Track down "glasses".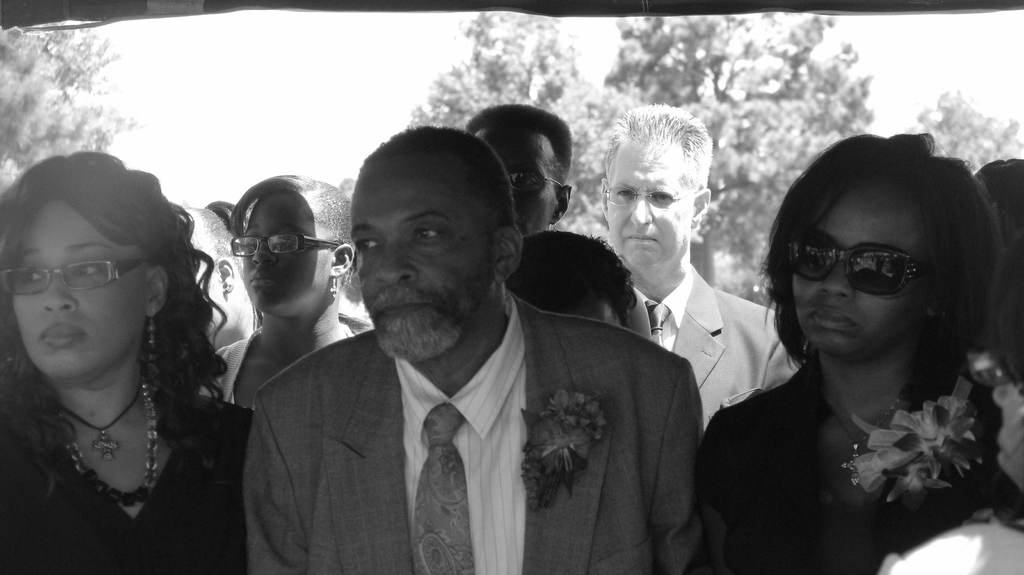
Tracked to <box>599,182,695,211</box>.
